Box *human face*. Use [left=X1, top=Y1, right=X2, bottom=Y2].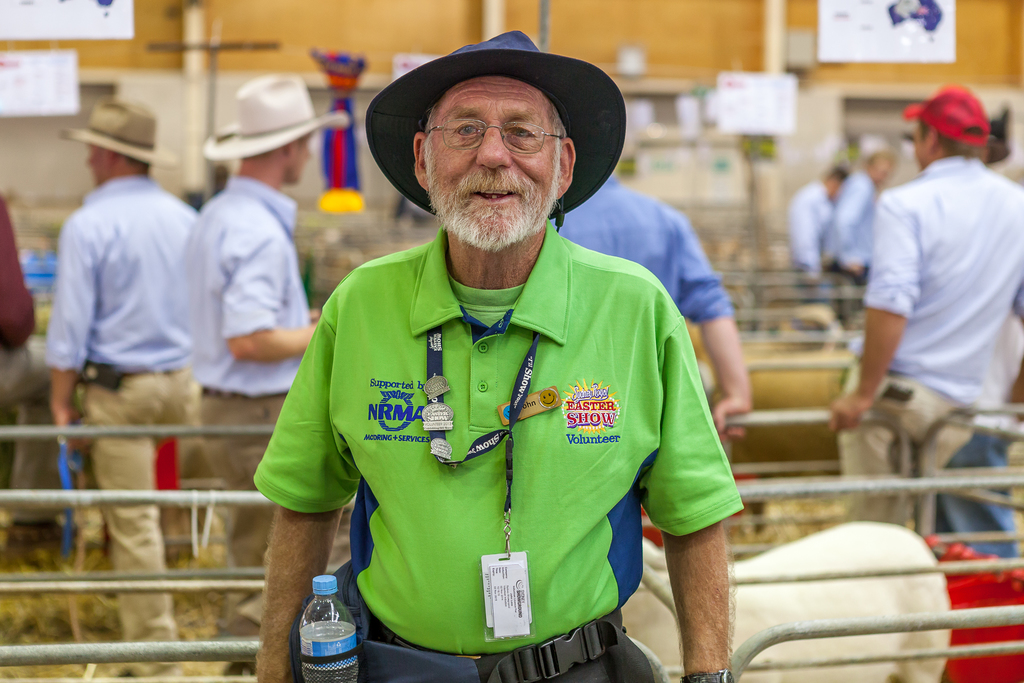
[left=287, top=131, right=312, bottom=185].
